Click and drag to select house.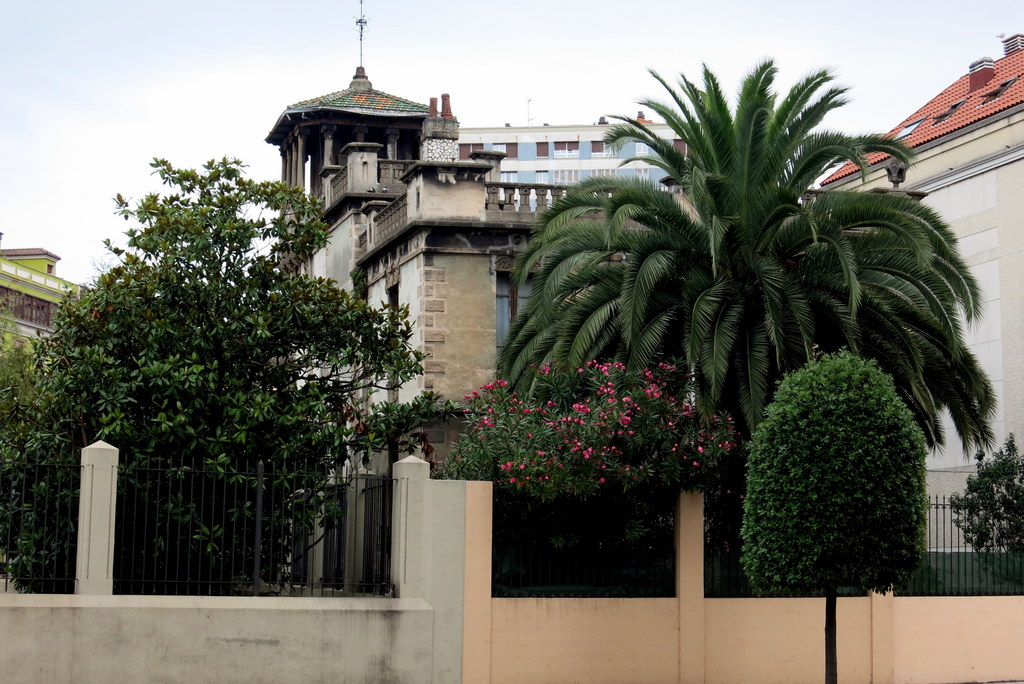
Selection: <bbox>62, 81, 608, 604</bbox>.
